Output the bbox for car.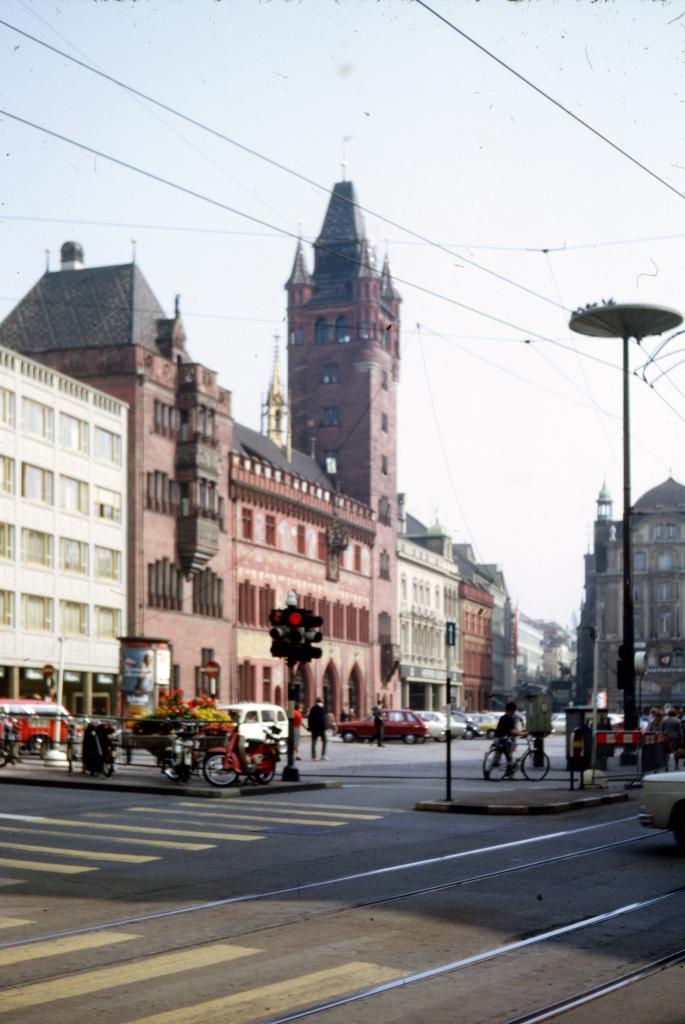
636 772 684 847.
